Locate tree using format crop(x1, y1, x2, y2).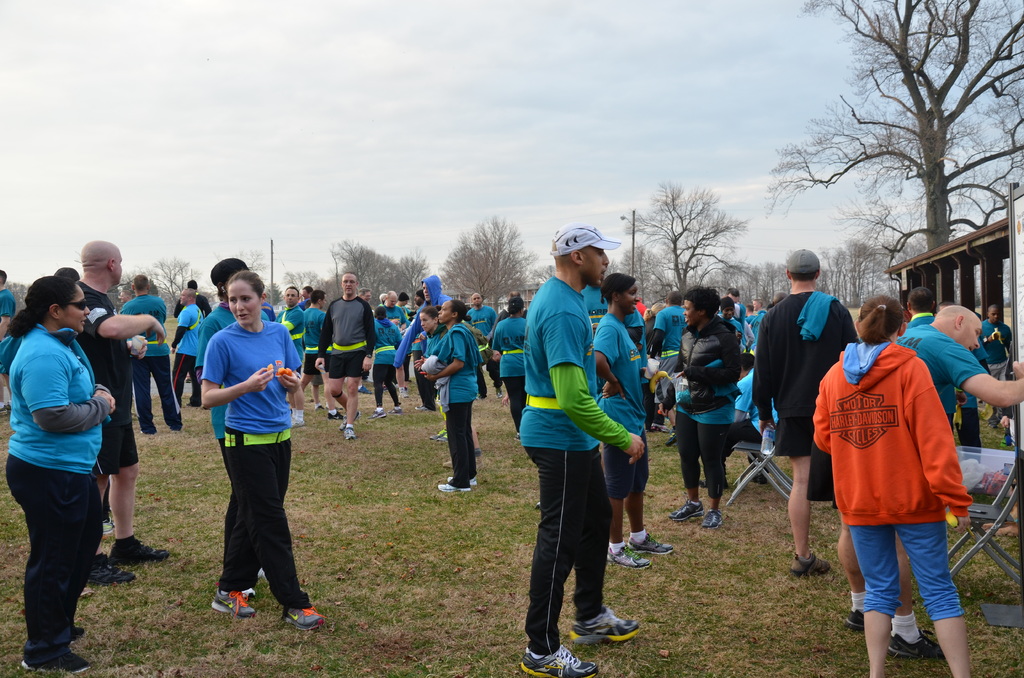
crop(764, 21, 1003, 303).
